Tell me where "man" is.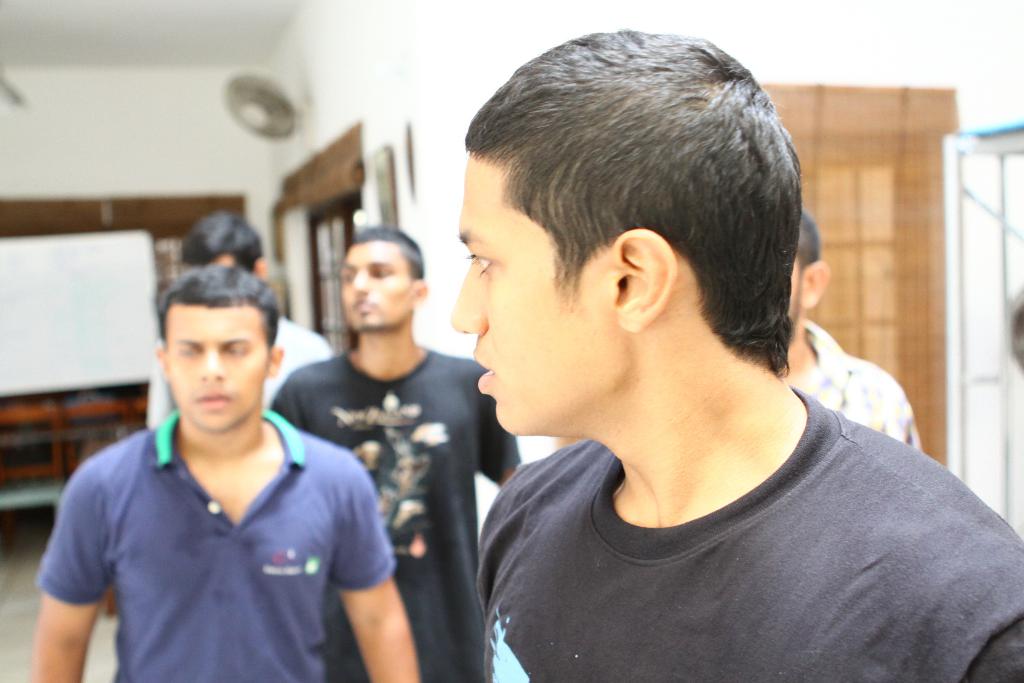
"man" is at l=444, t=29, r=1023, b=682.
